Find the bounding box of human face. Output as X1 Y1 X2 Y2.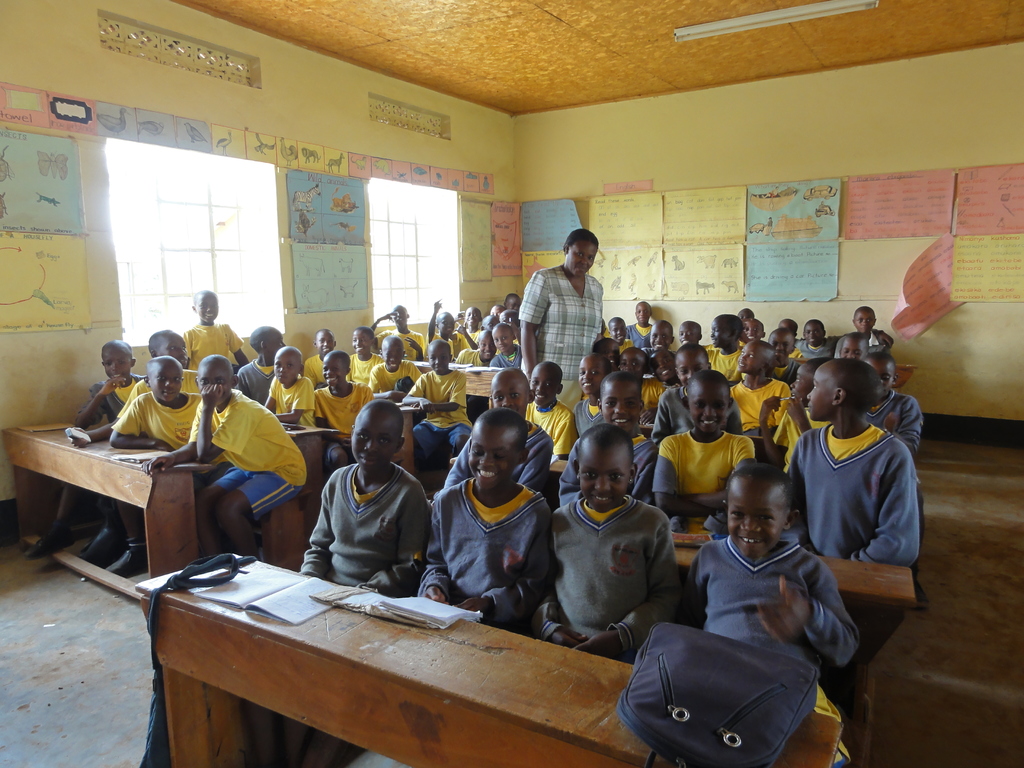
351 414 396 468.
